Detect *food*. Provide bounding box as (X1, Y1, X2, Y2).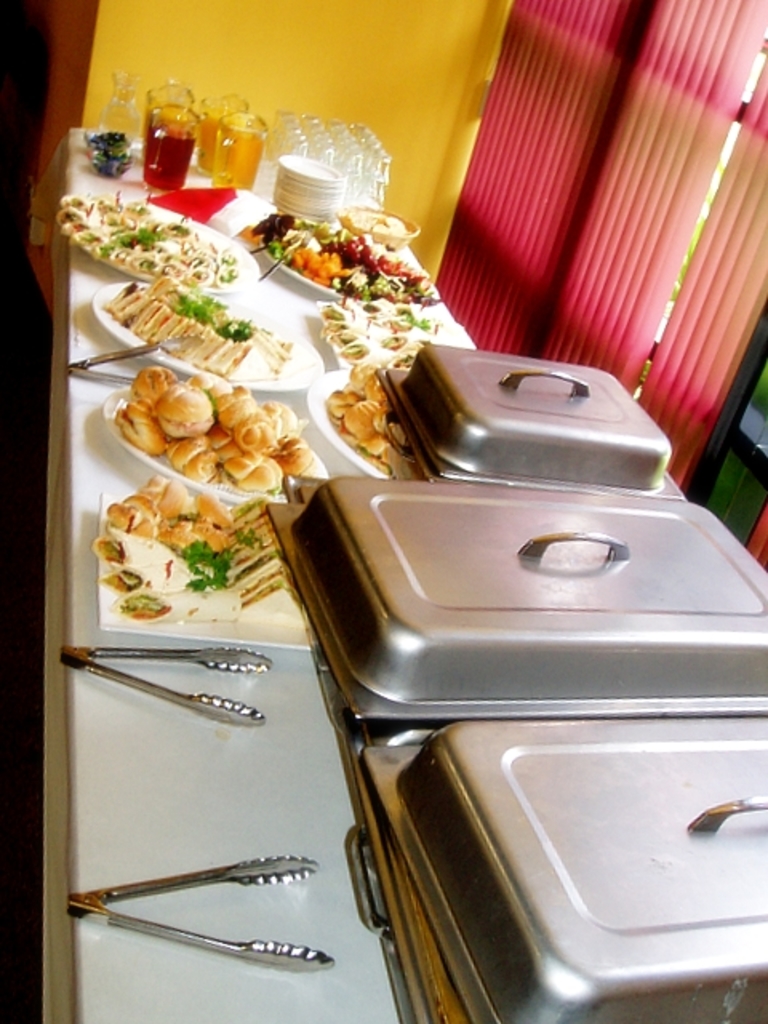
(59, 200, 234, 277).
